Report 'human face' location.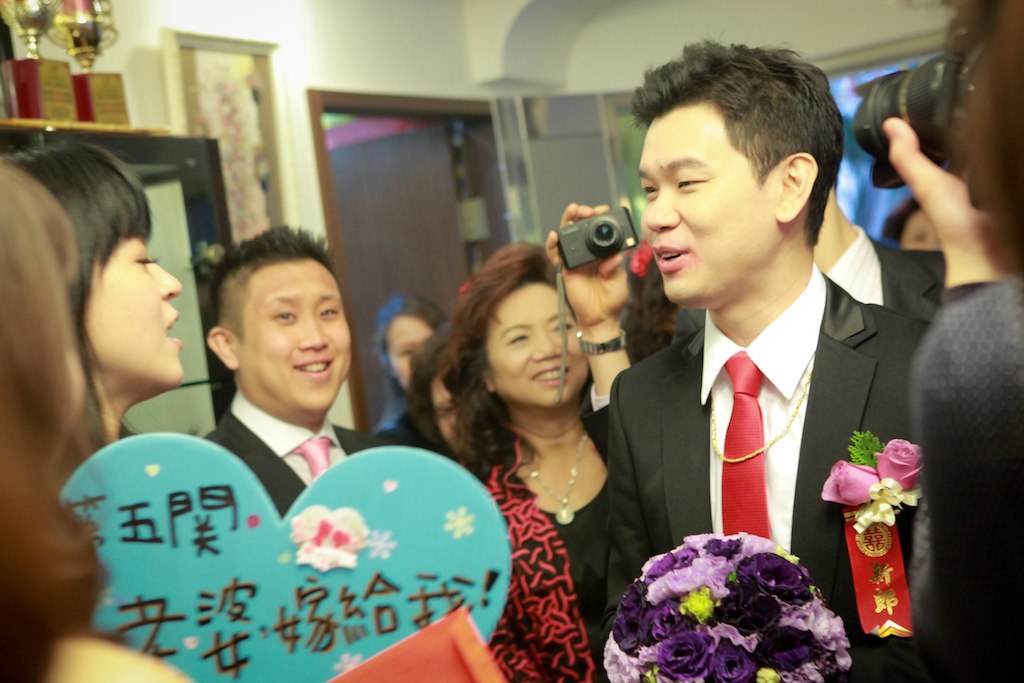
Report: bbox=[435, 372, 459, 445].
